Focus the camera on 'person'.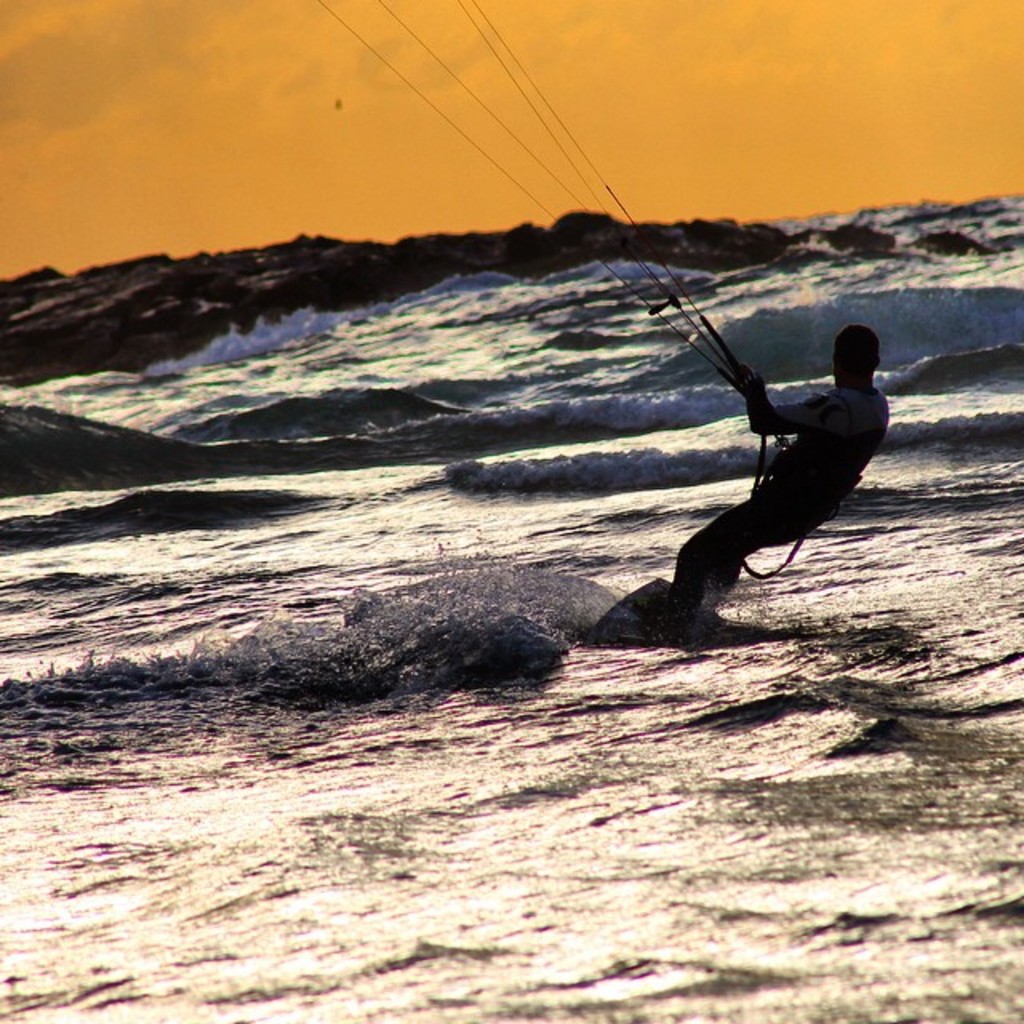
Focus region: rect(635, 277, 898, 662).
